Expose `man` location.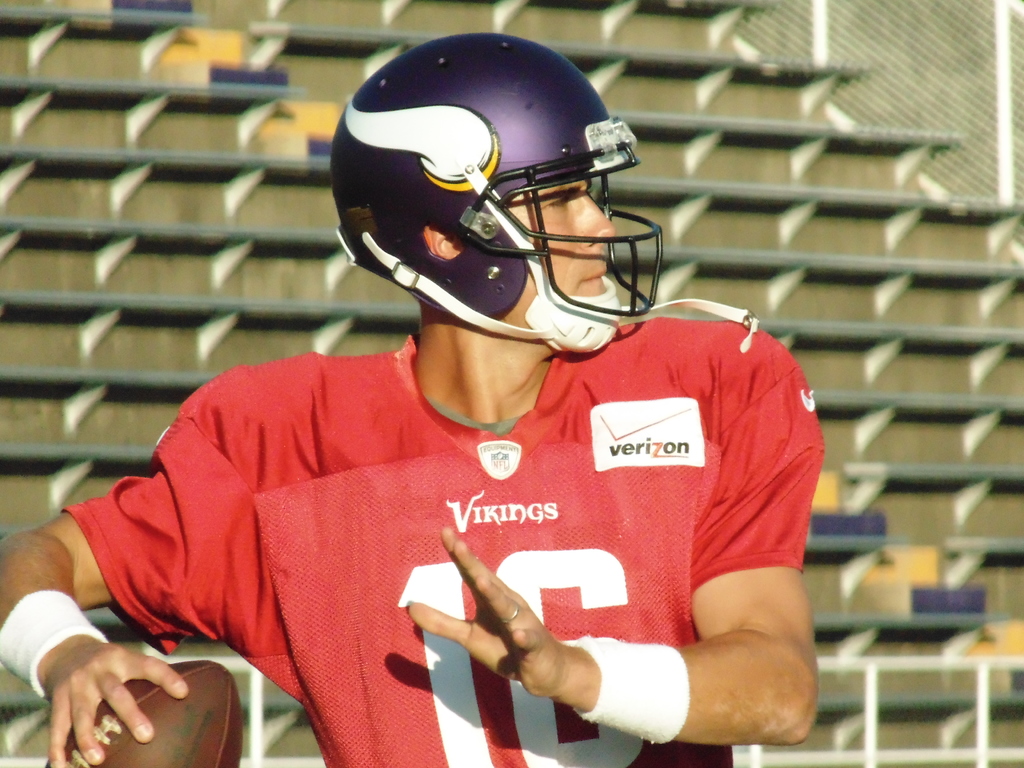
Exposed at [54,83,831,767].
